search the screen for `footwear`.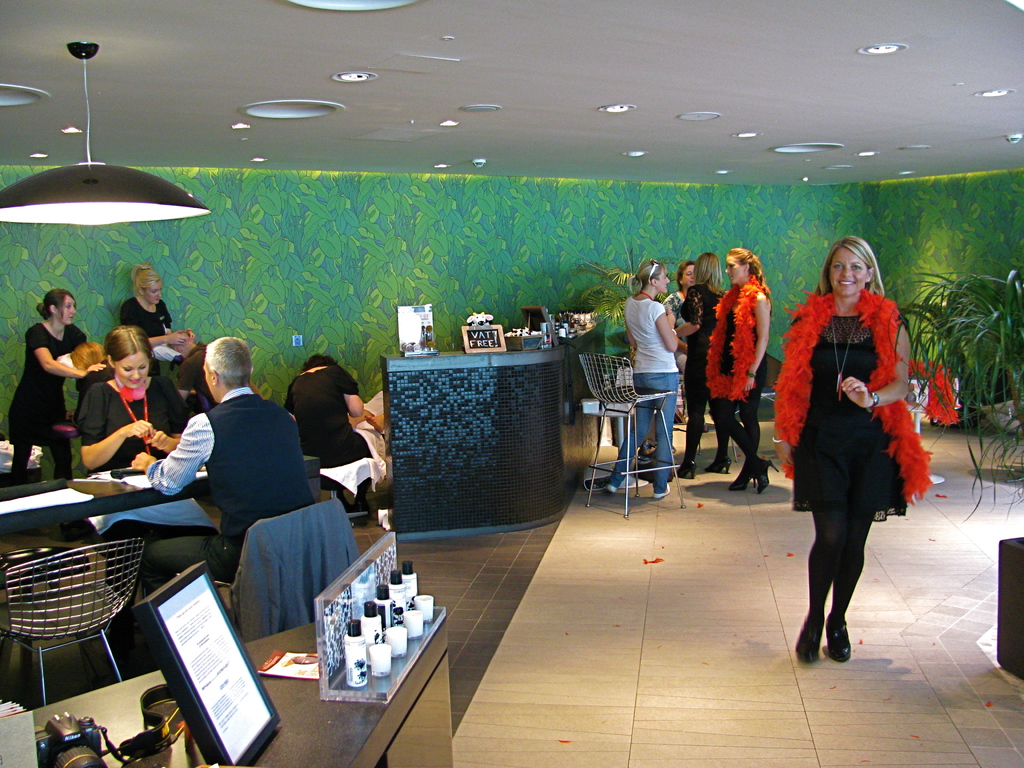
Found at bbox=(792, 614, 826, 663).
